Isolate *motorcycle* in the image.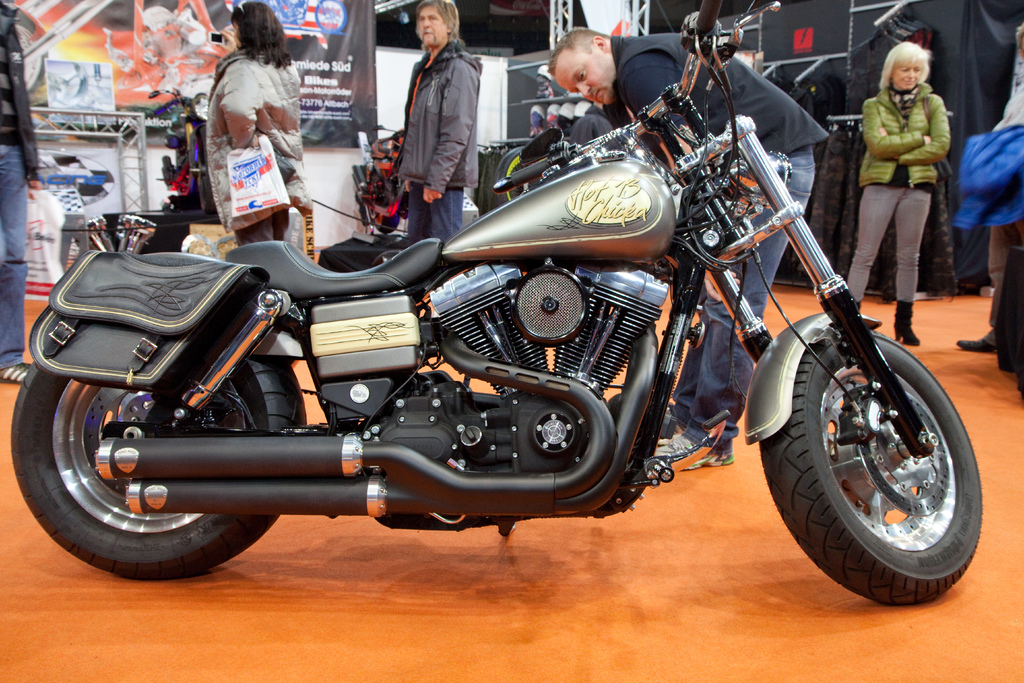
Isolated region: rect(26, 31, 994, 601).
